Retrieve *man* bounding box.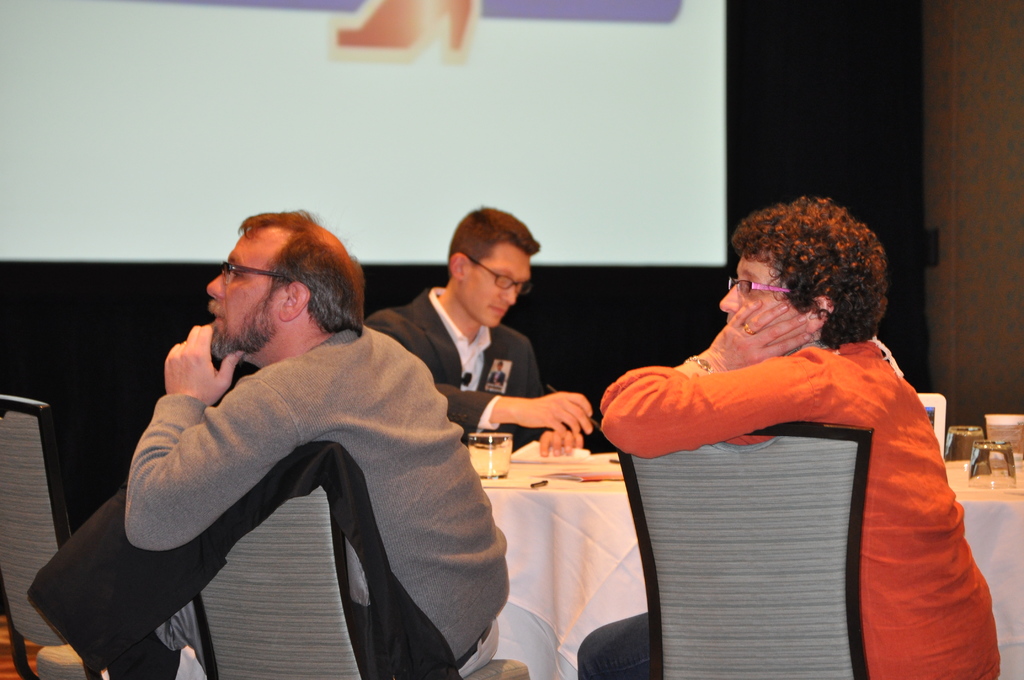
Bounding box: 44,206,525,674.
